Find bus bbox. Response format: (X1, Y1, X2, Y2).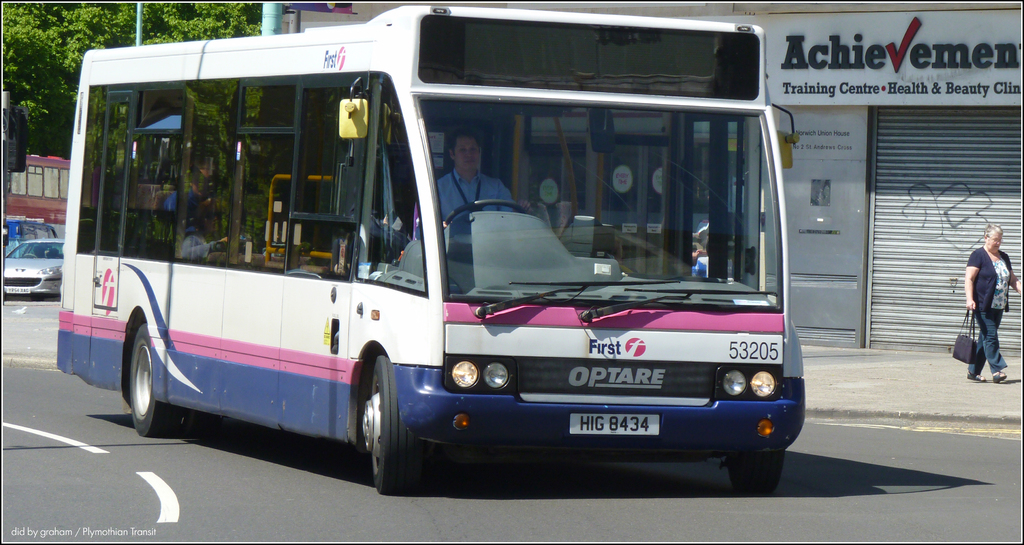
(56, 4, 805, 498).
